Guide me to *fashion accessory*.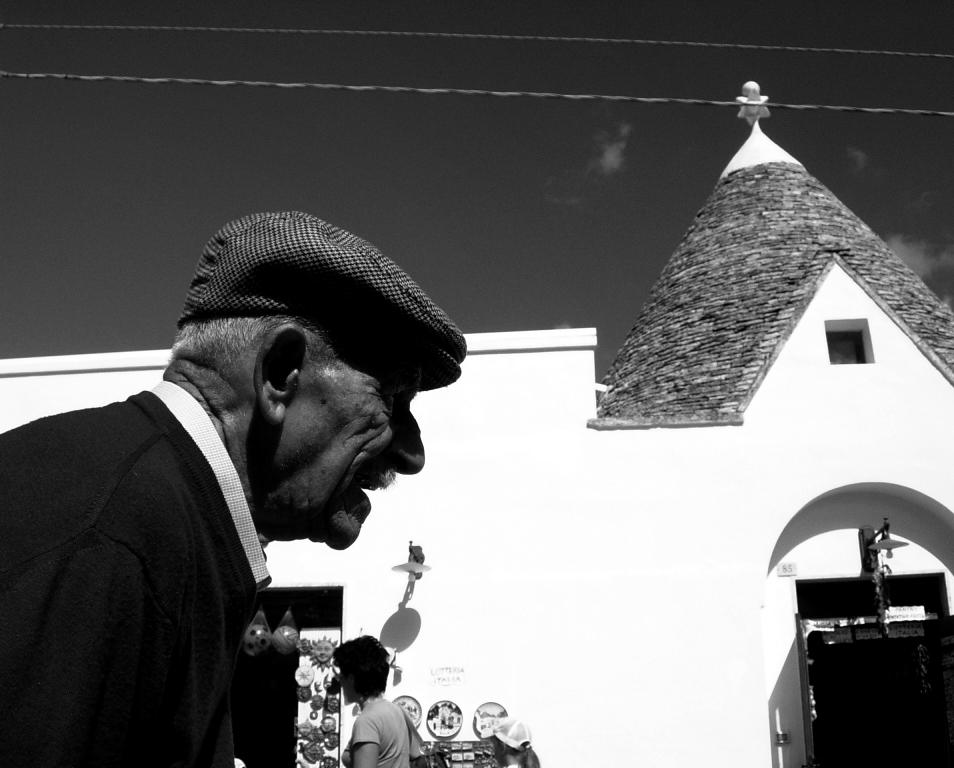
Guidance: 178, 211, 467, 390.
